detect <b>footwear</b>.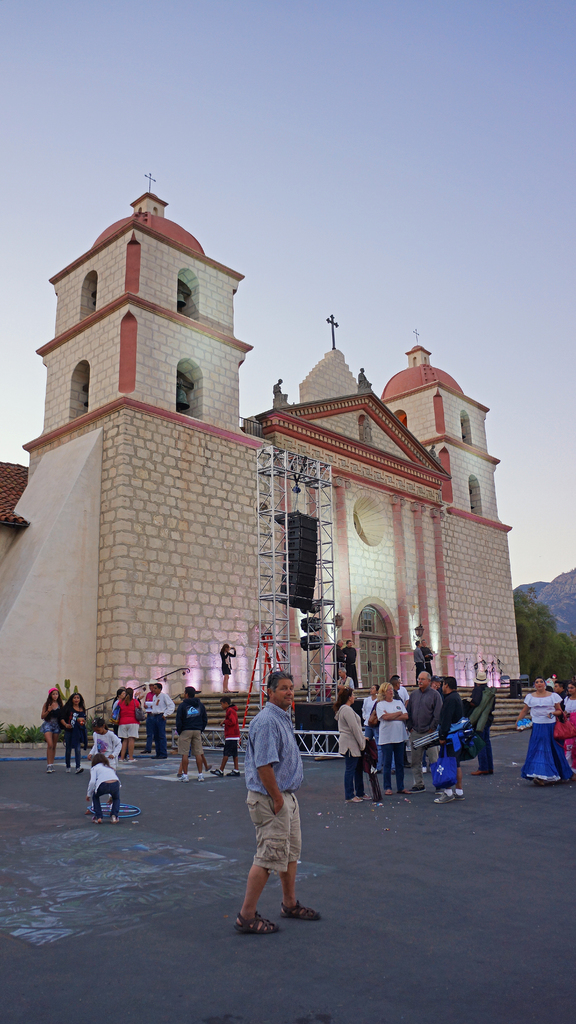
Detected at left=235, top=910, right=278, bottom=932.
